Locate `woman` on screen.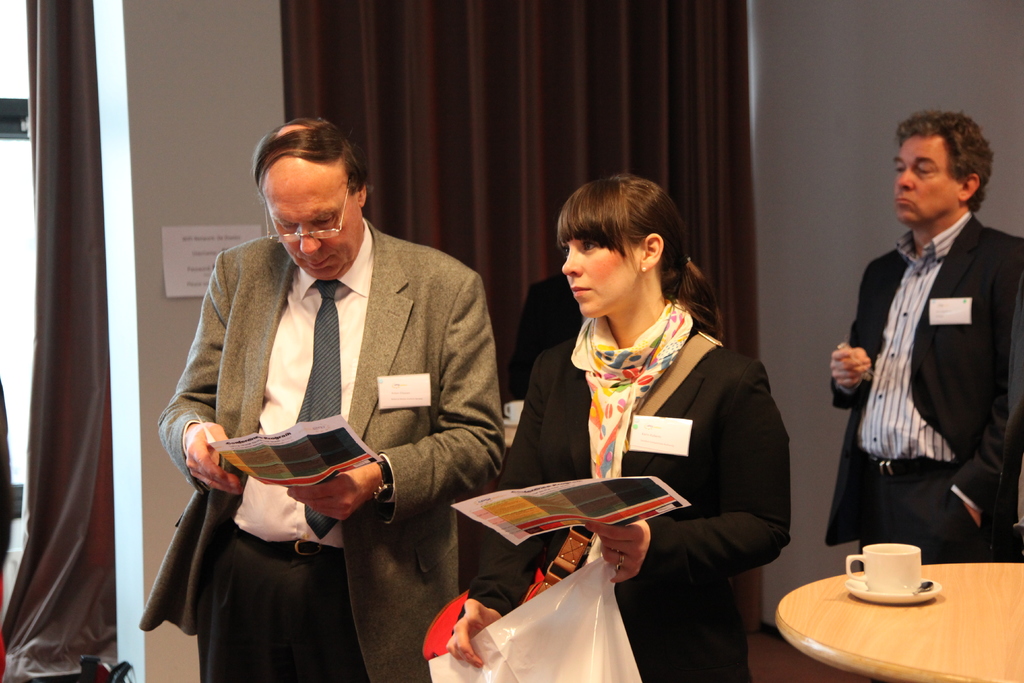
On screen at 447:172:789:682.
